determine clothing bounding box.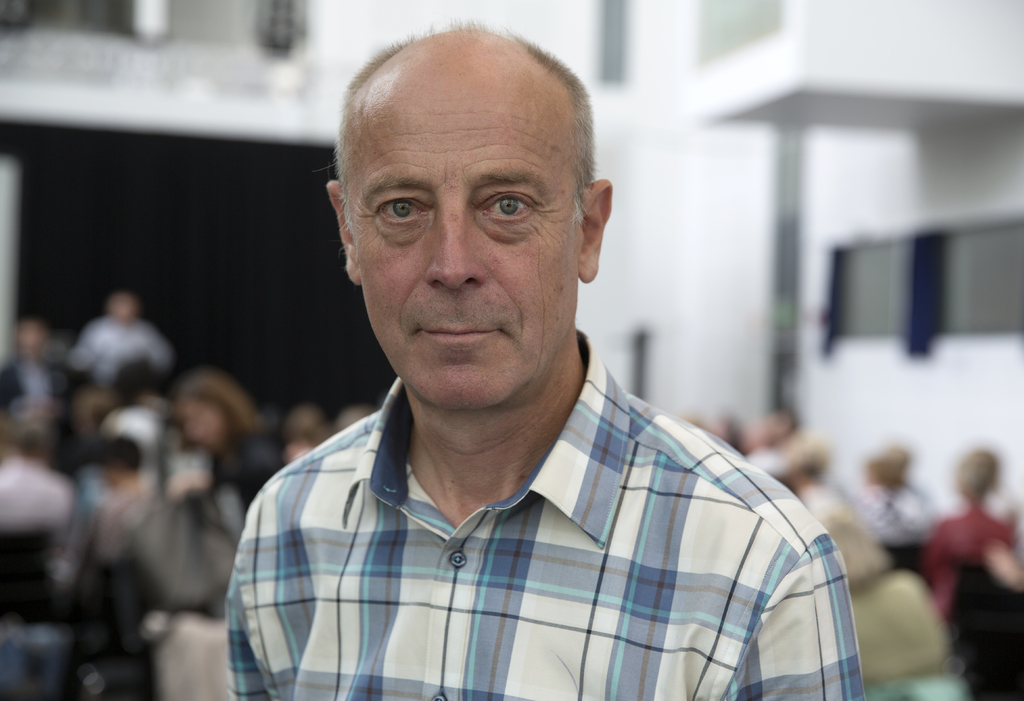
Determined: x1=43, y1=466, x2=152, y2=642.
